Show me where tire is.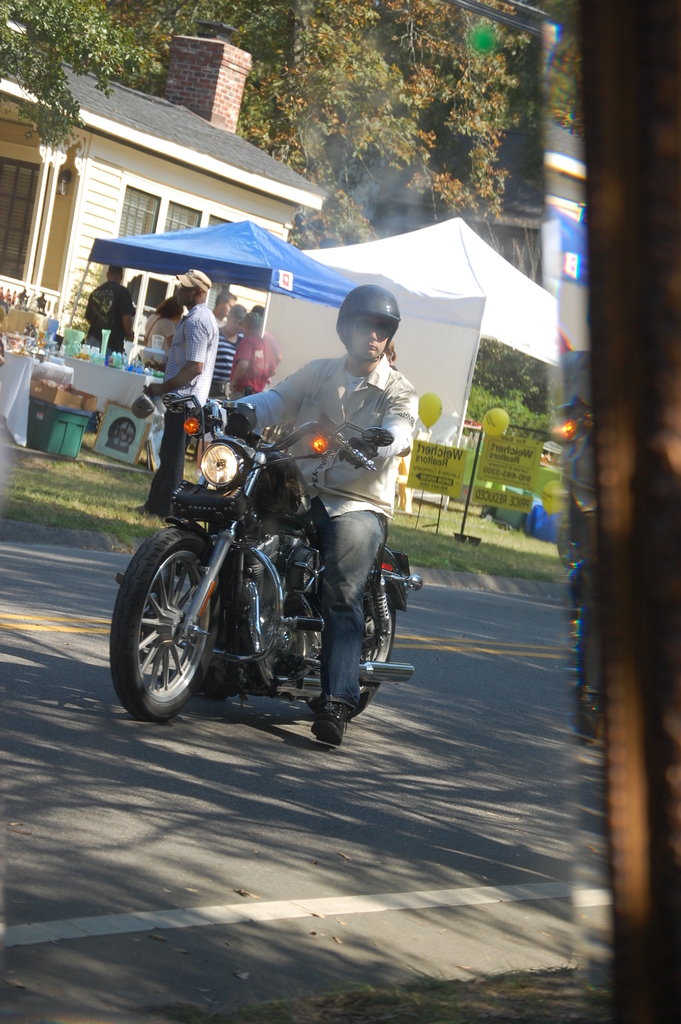
tire is at <bbox>309, 588, 396, 721</bbox>.
